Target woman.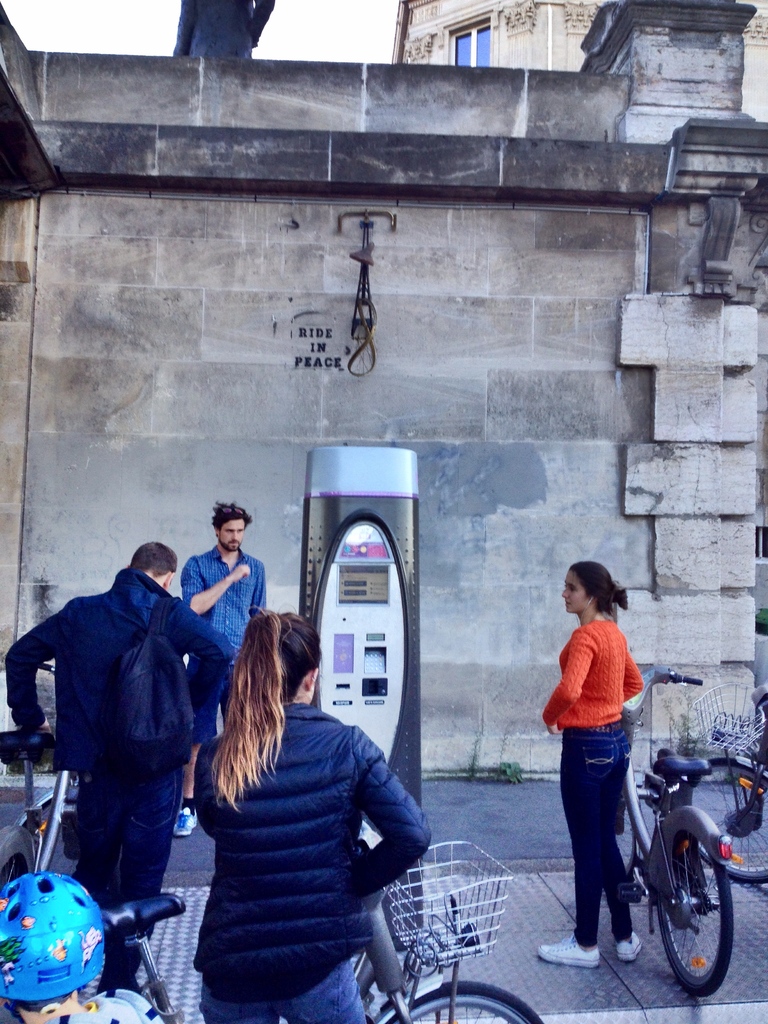
Target region: 535/557/646/966.
